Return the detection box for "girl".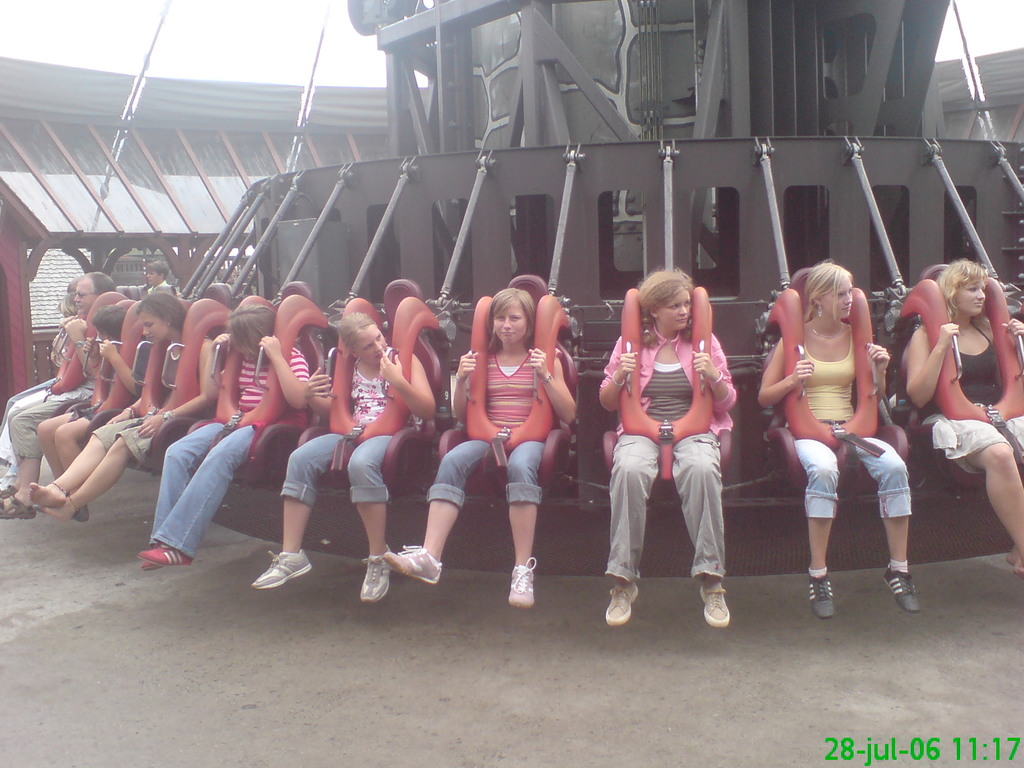
detection(30, 285, 184, 518).
